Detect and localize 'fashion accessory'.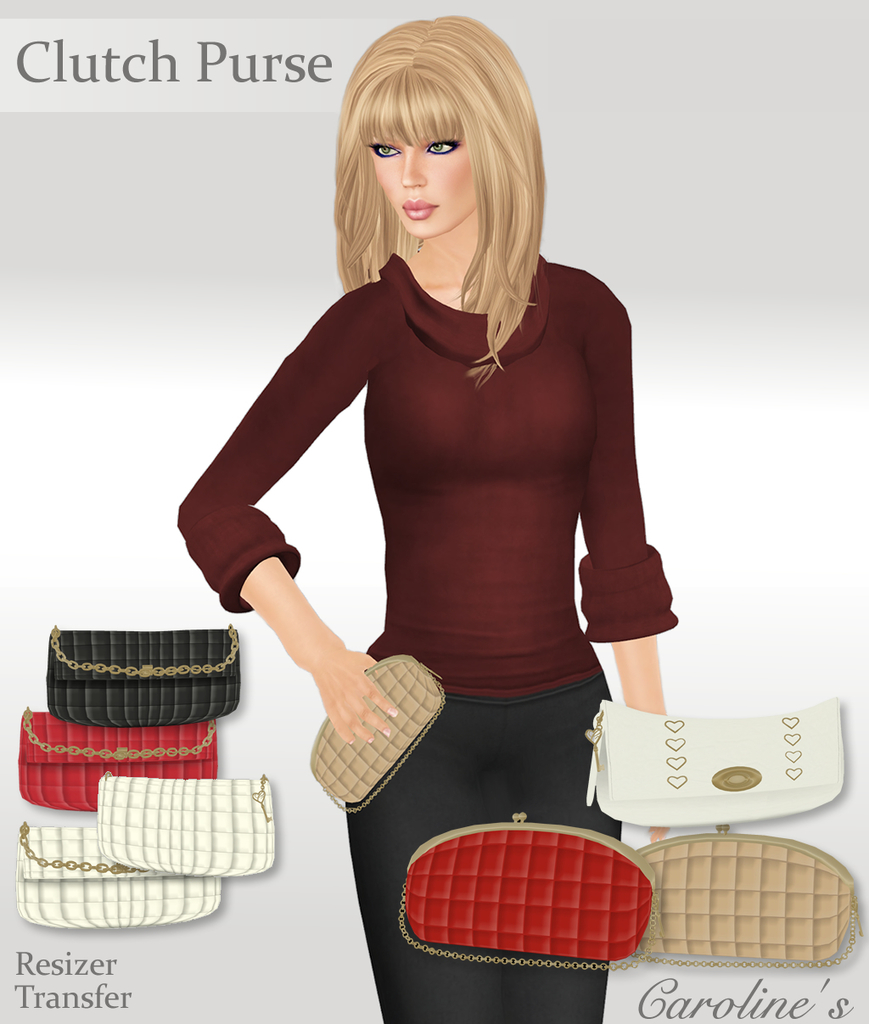
Localized at (left=95, top=769, right=277, bottom=880).
